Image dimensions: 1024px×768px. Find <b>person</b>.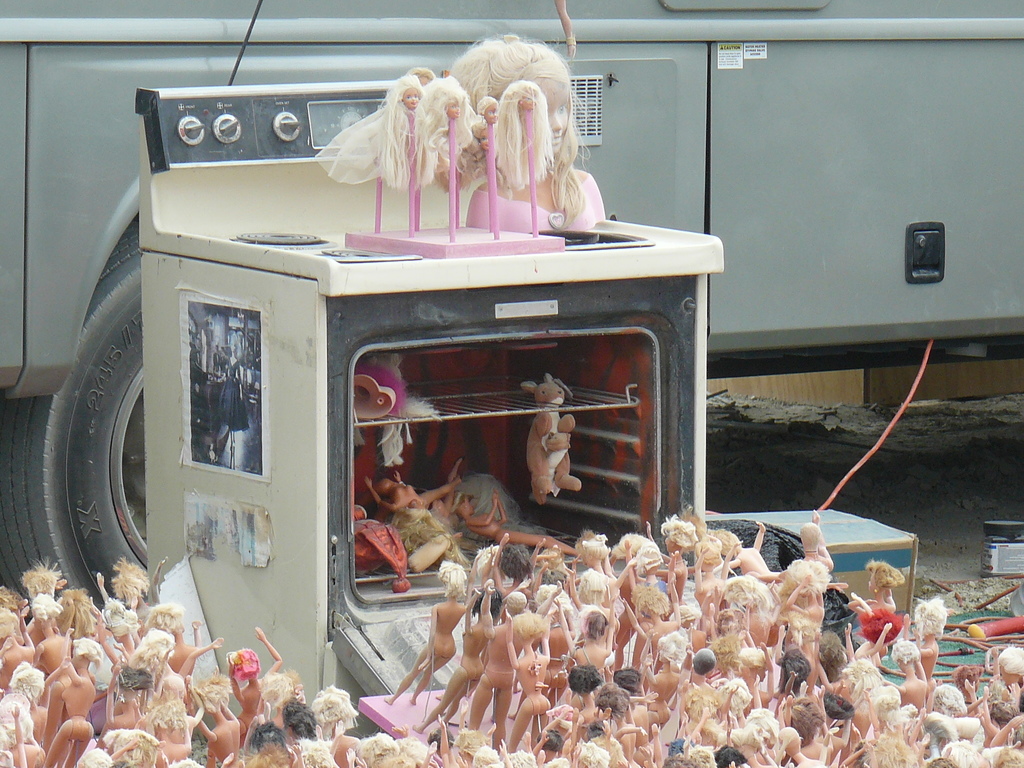
<box>417,71,470,152</box>.
